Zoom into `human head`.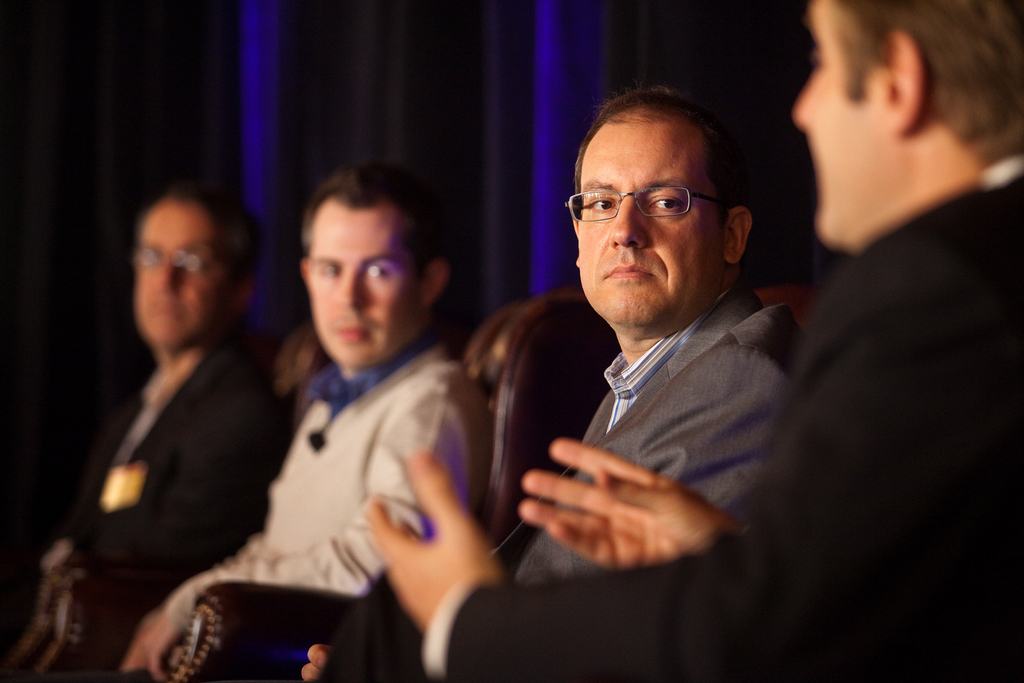
Zoom target: rect(299, 165, 449, 372).
